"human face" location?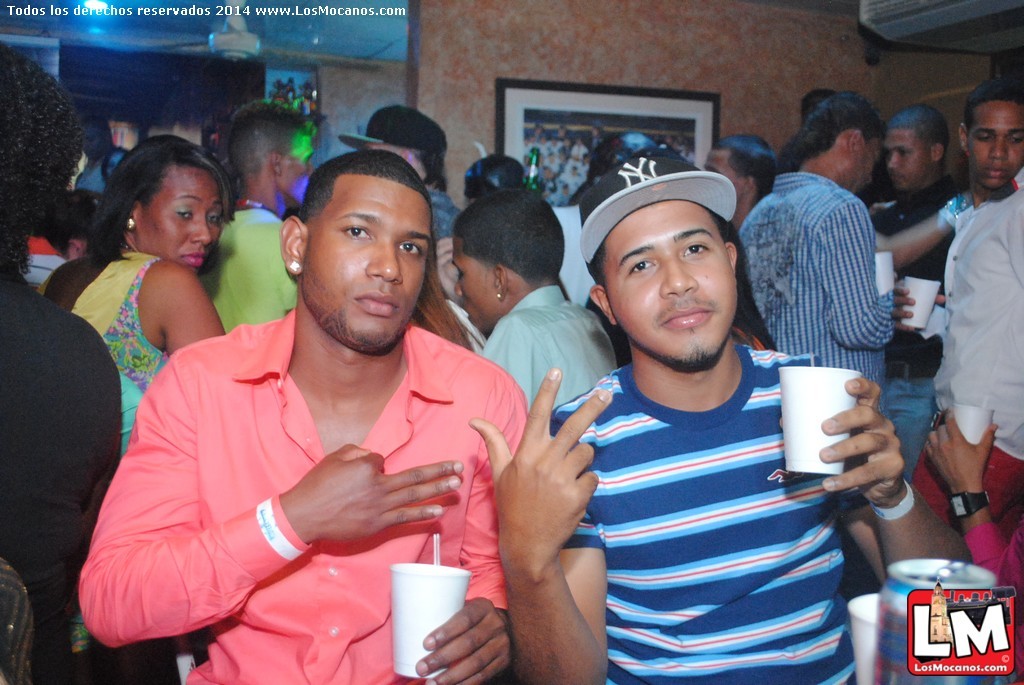
[884,129,927,190]
